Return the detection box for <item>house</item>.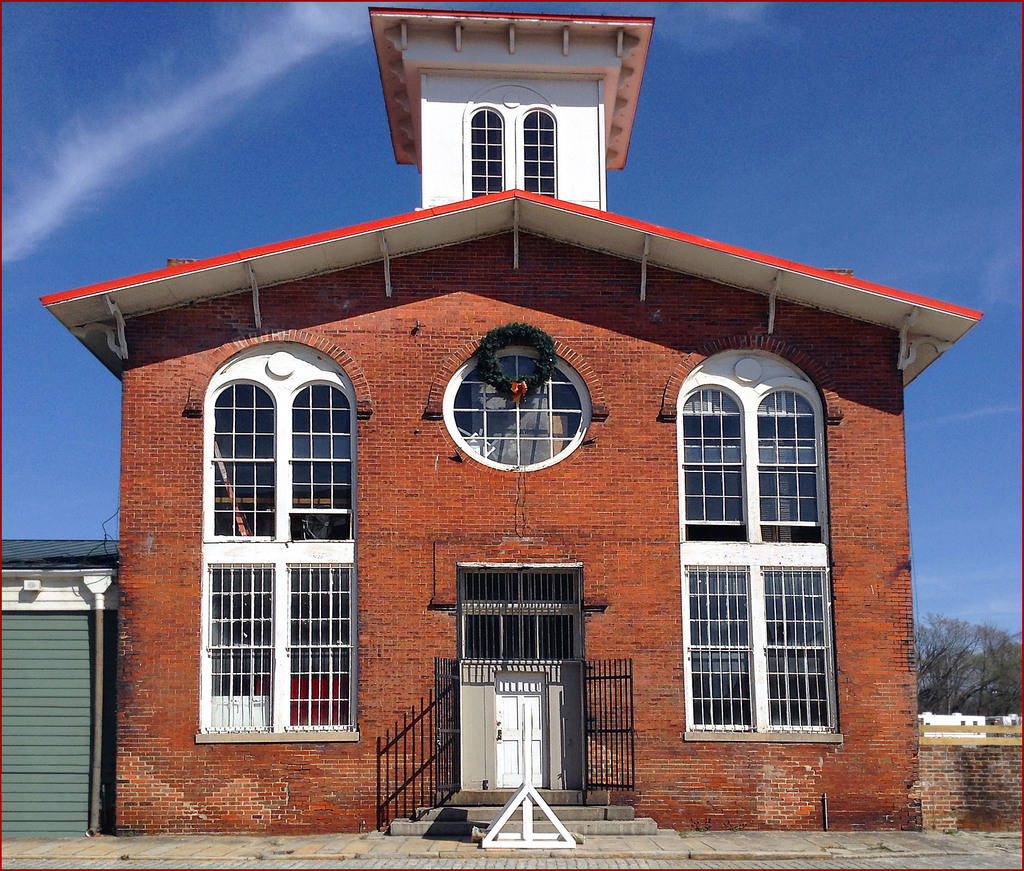
[left=916, top=710, right=1020, bottom=830].
